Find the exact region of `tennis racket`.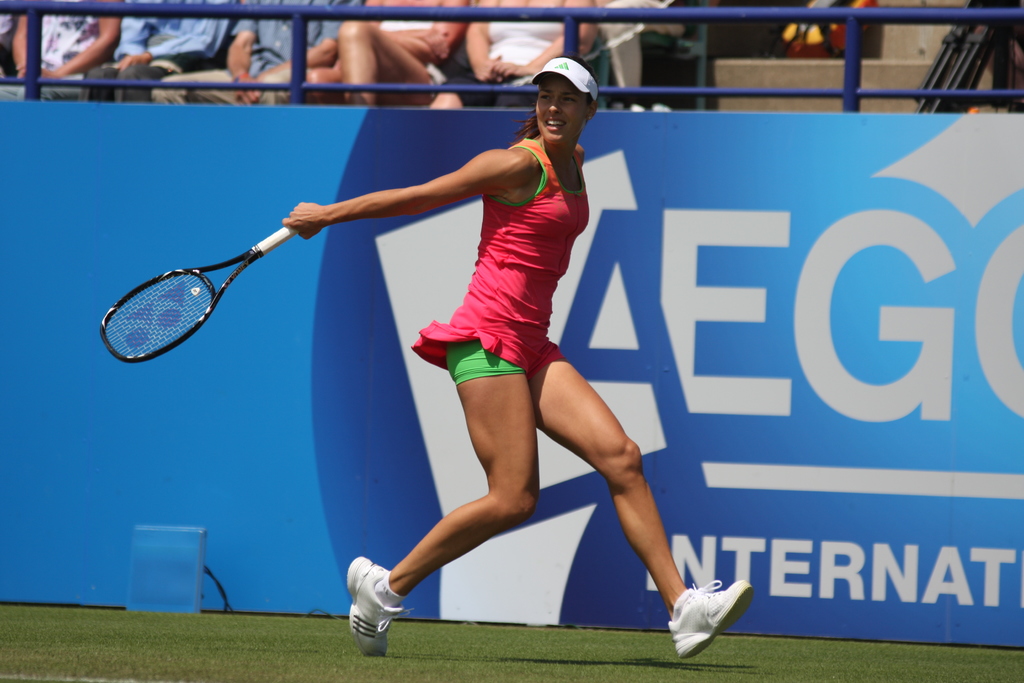
Exact region: (x1=102, y1=222, x2=310, y2=368).
